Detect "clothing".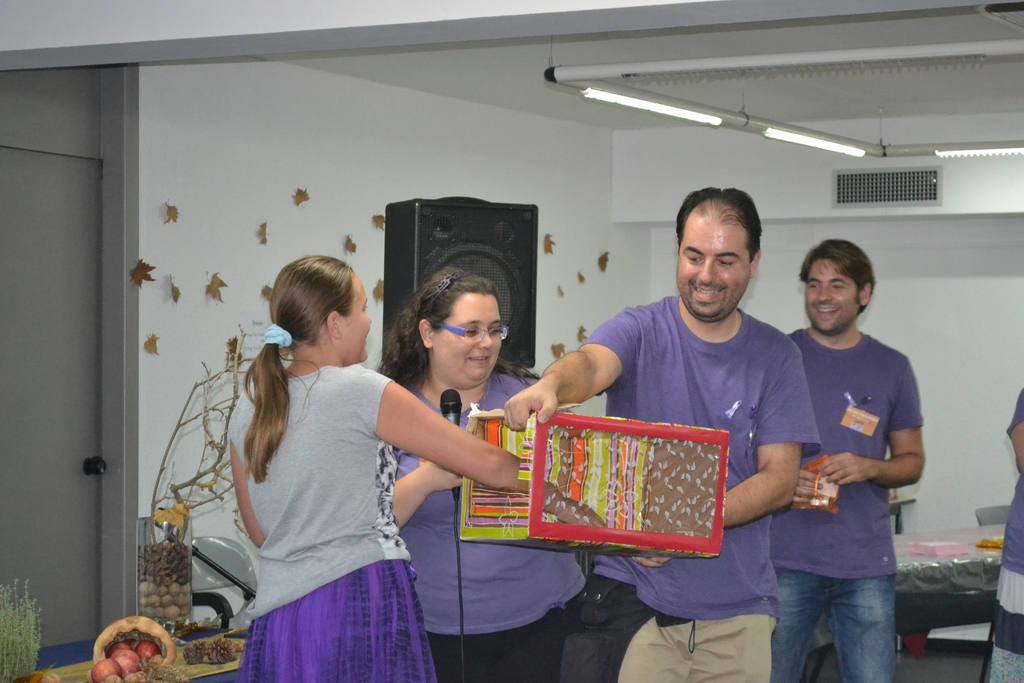
Detected at Rect(775, 279, 930, 650).
